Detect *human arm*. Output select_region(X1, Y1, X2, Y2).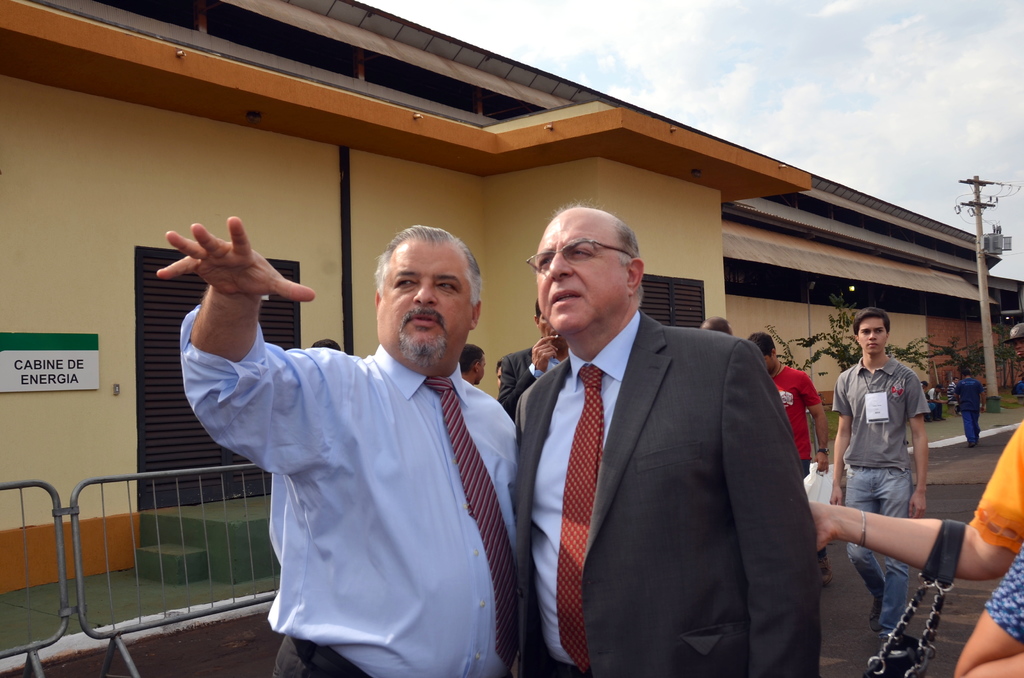
select_region(164, 207, 289, 482).
